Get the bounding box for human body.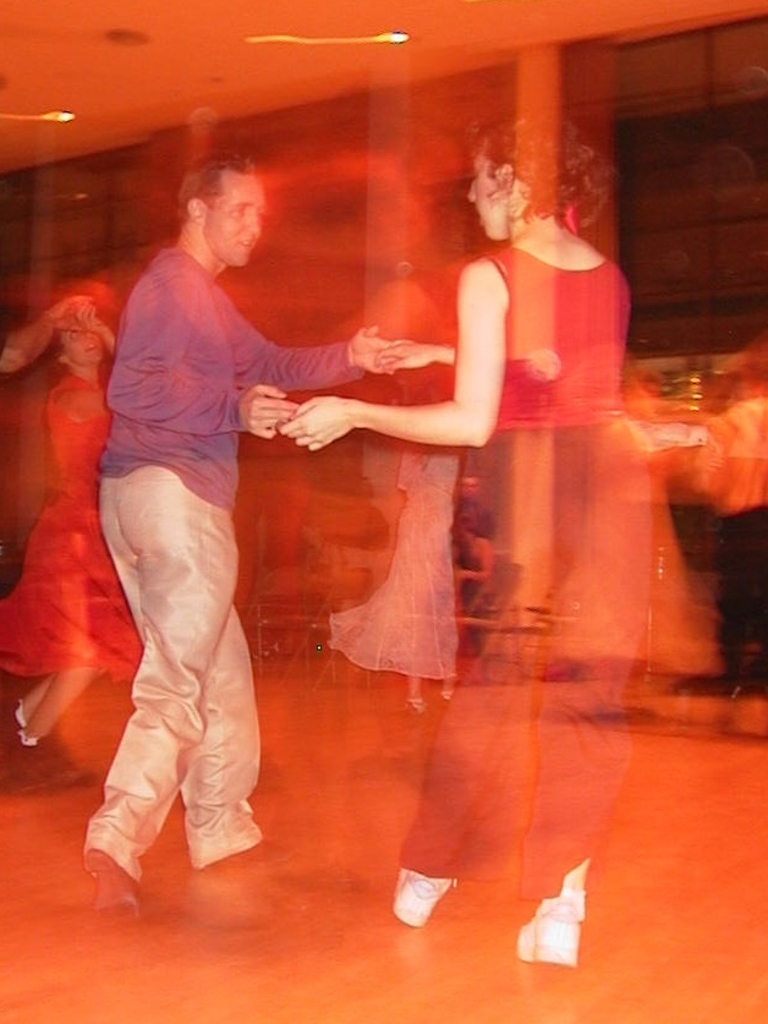
select_region(0, 270, 137, 788).
